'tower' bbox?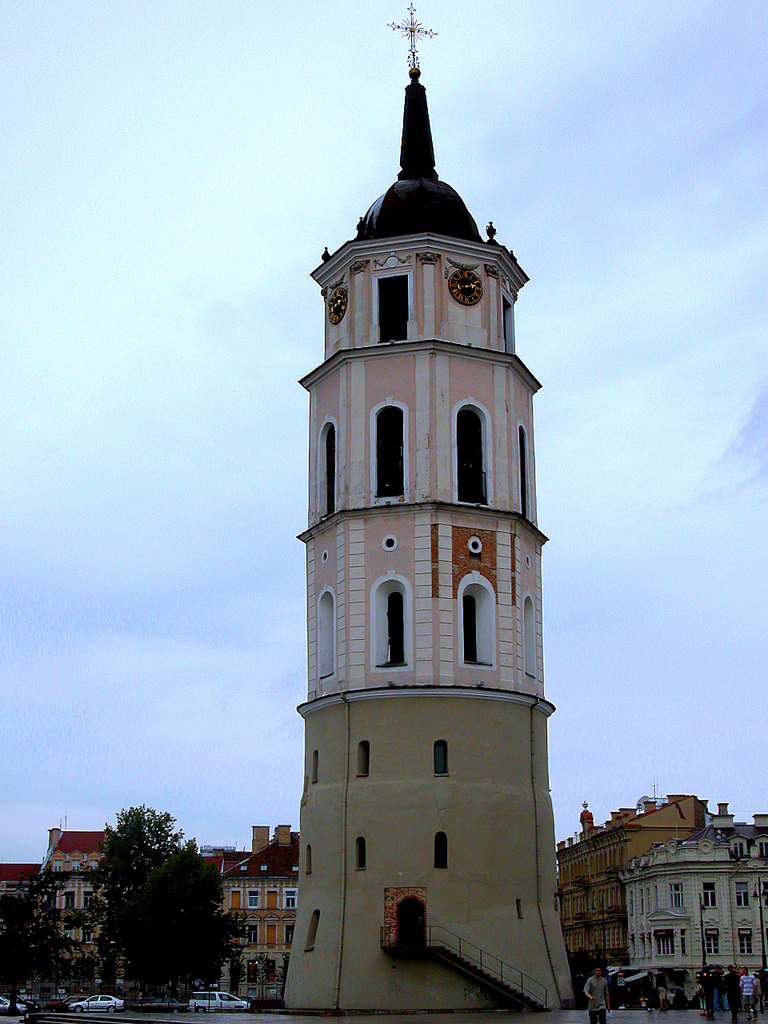
x1=274, y1=2, x2=583, y2=1012
